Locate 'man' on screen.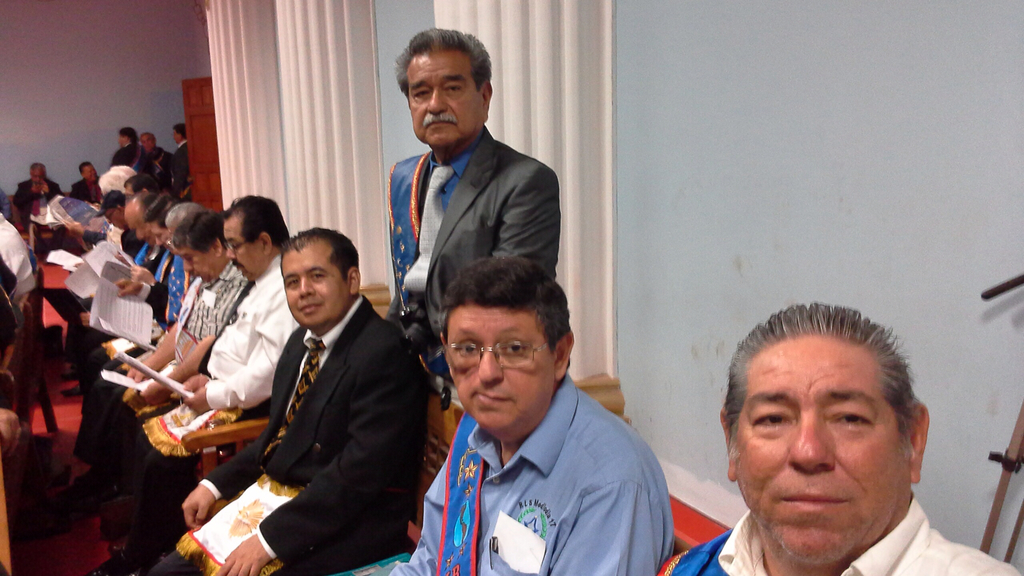
On screen at BBox(60, 211, 242, 520).
